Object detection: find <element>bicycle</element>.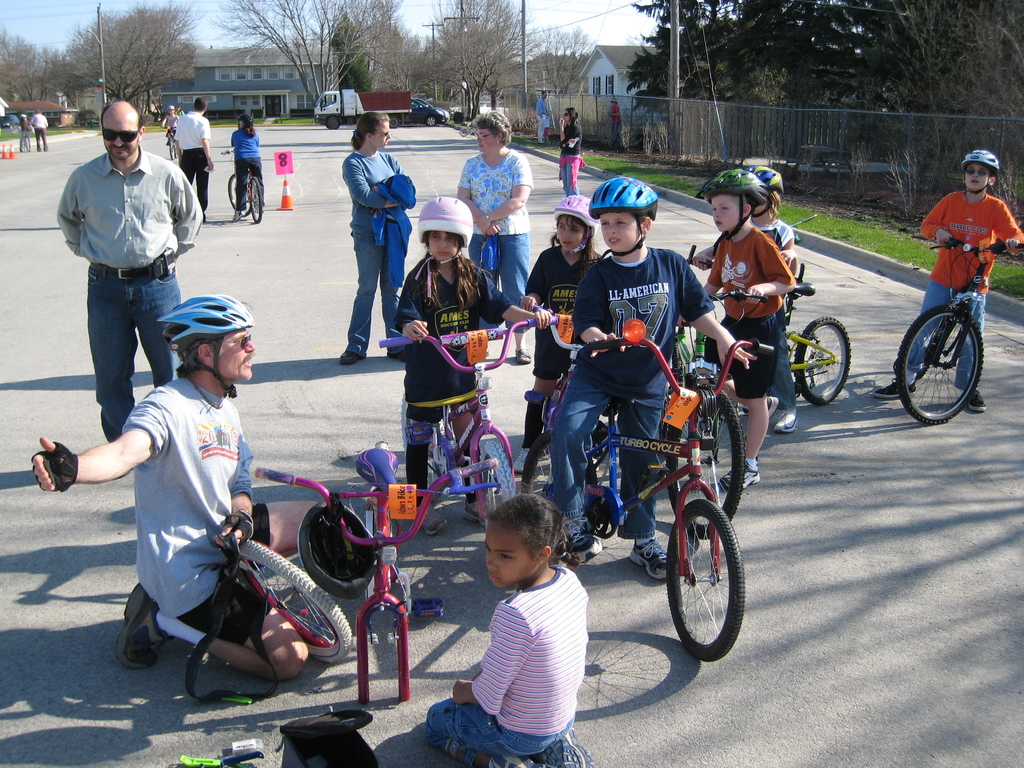
<bbox>161, 123, 177, 159</bbox>.
